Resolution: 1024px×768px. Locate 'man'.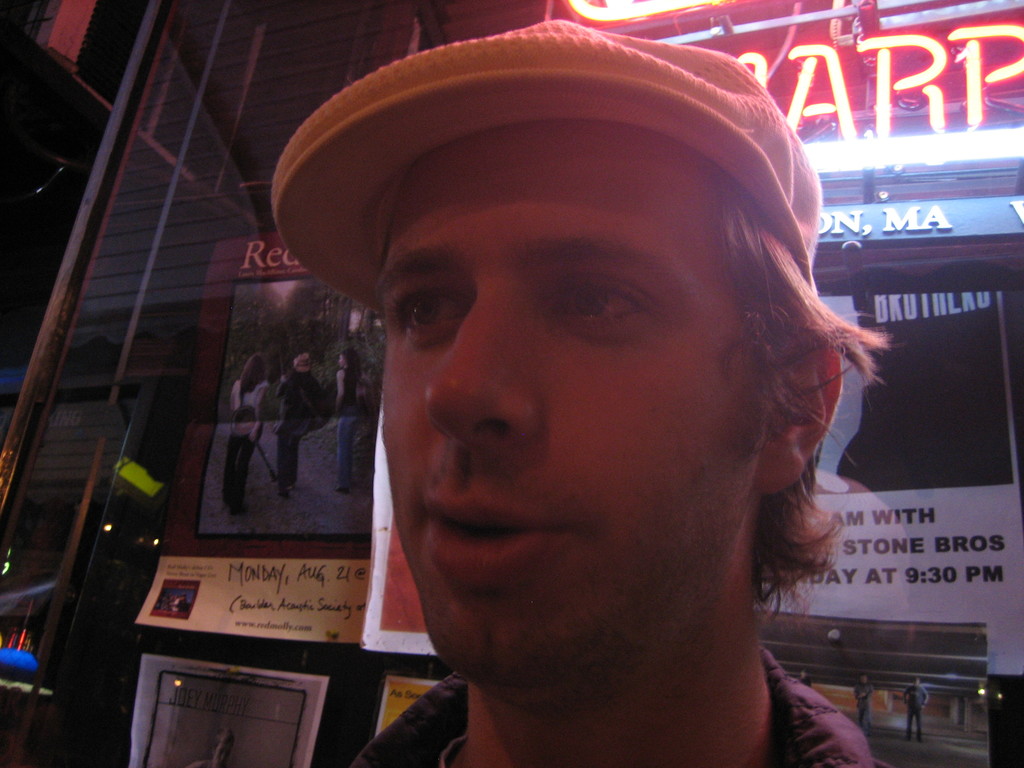
l=199, t=33, r=962, b=753.
